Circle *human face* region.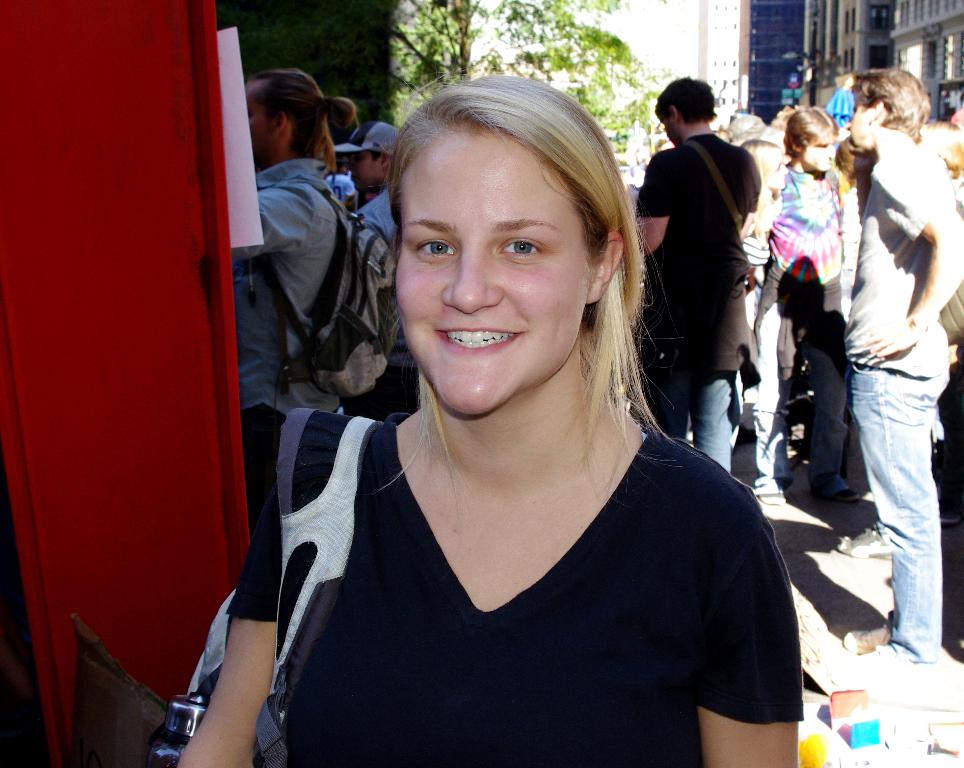
Region: [left=346, top=152, right=378, bottom=192].
